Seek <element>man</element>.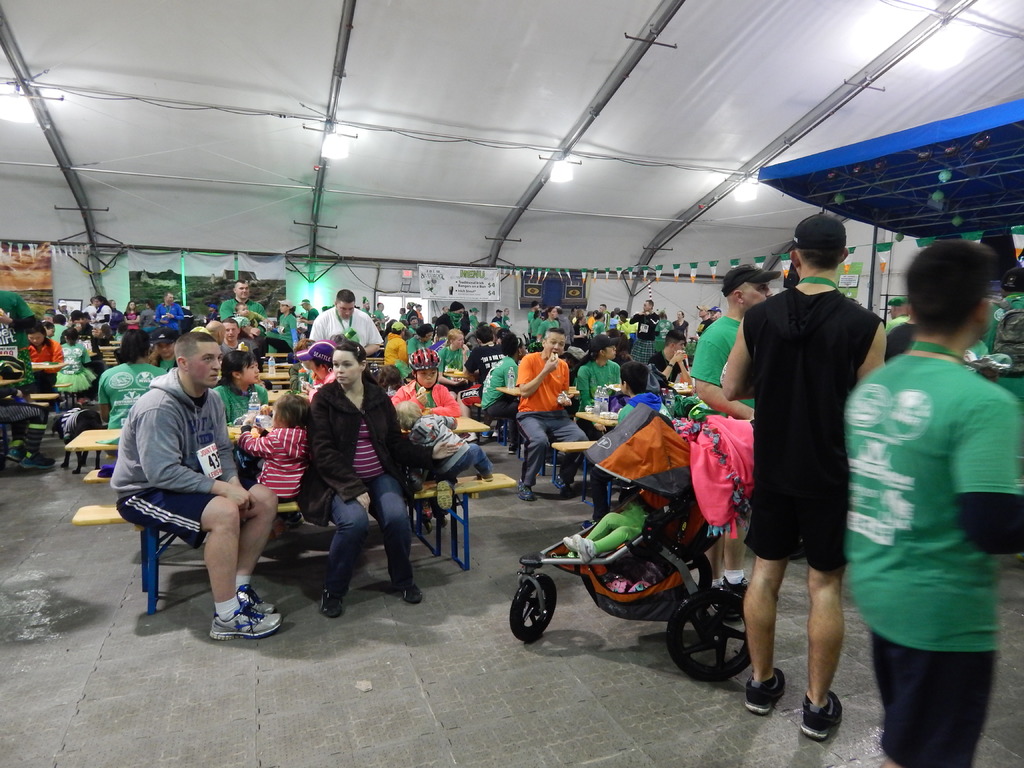
[152,290,180,337].
